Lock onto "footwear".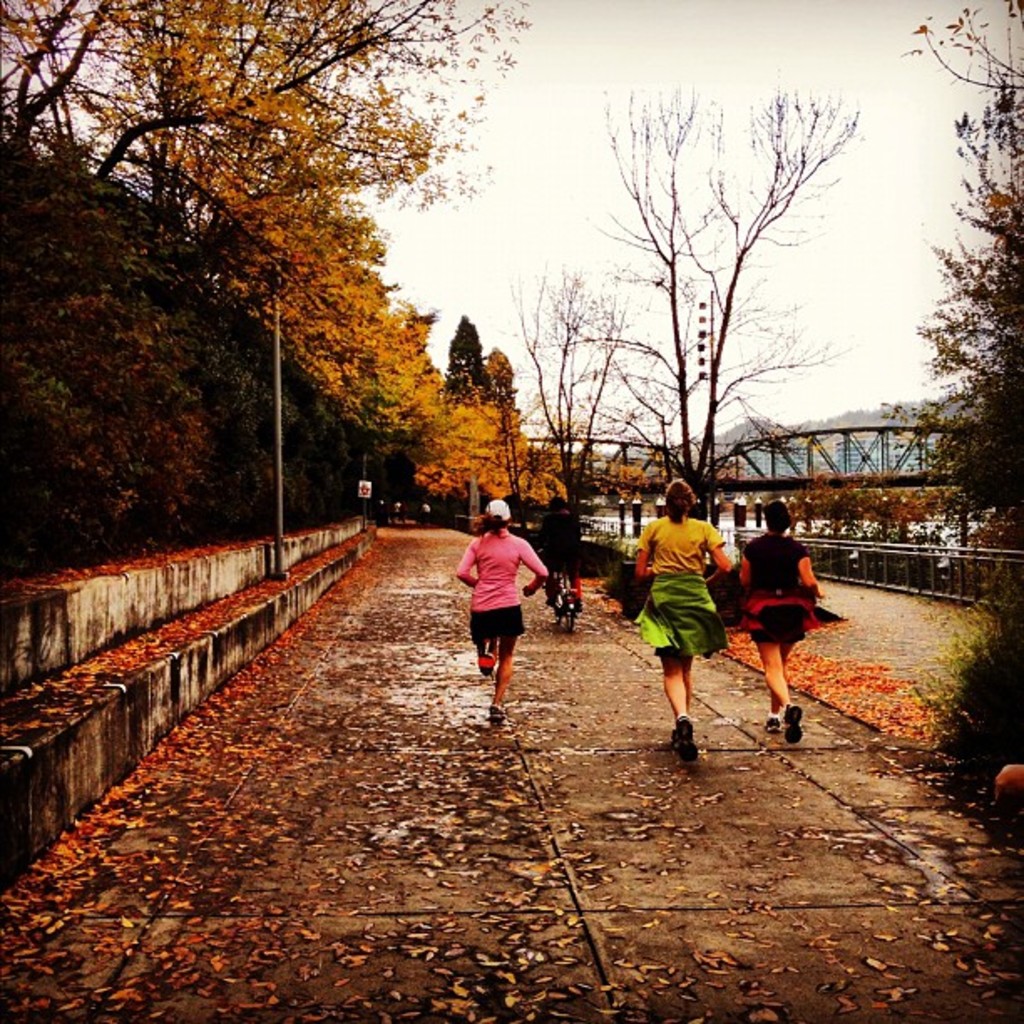
Locked: [left=569, top=592, right=589, bottom=607].
